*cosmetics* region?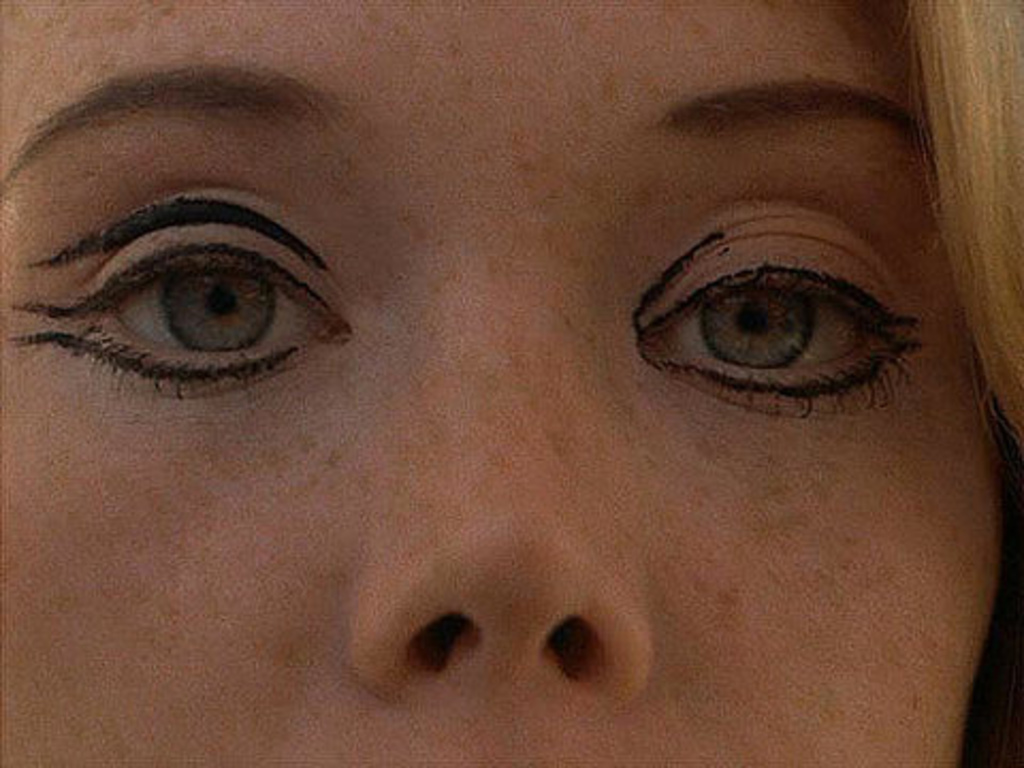
bbox(638, 241, 917, 416)
